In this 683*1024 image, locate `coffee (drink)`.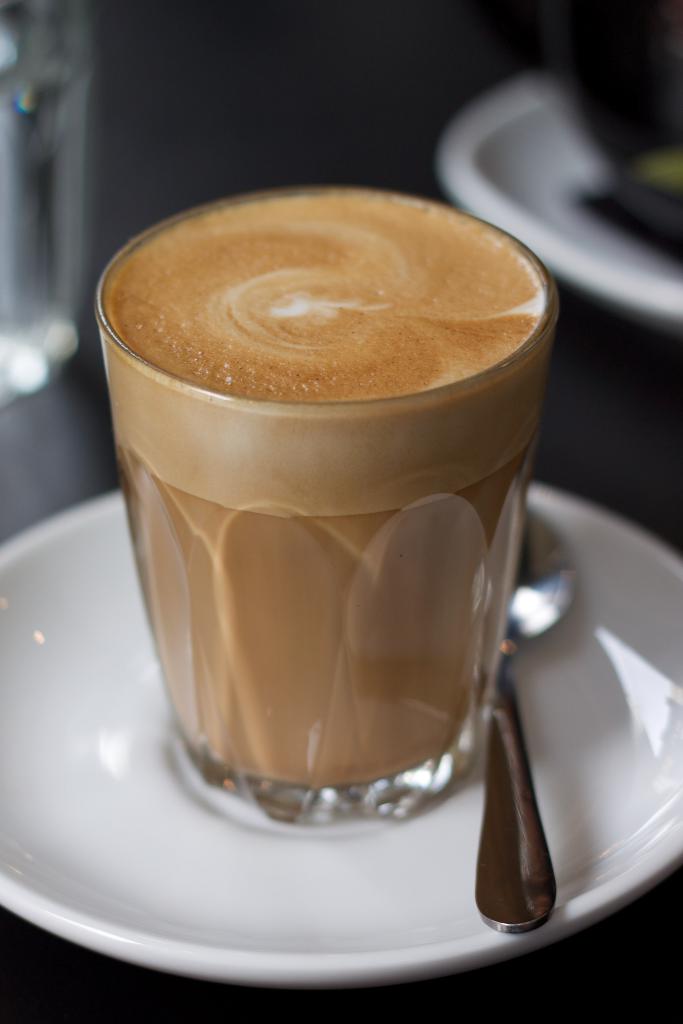
Bounding box: (106, 192, 555, 811).
